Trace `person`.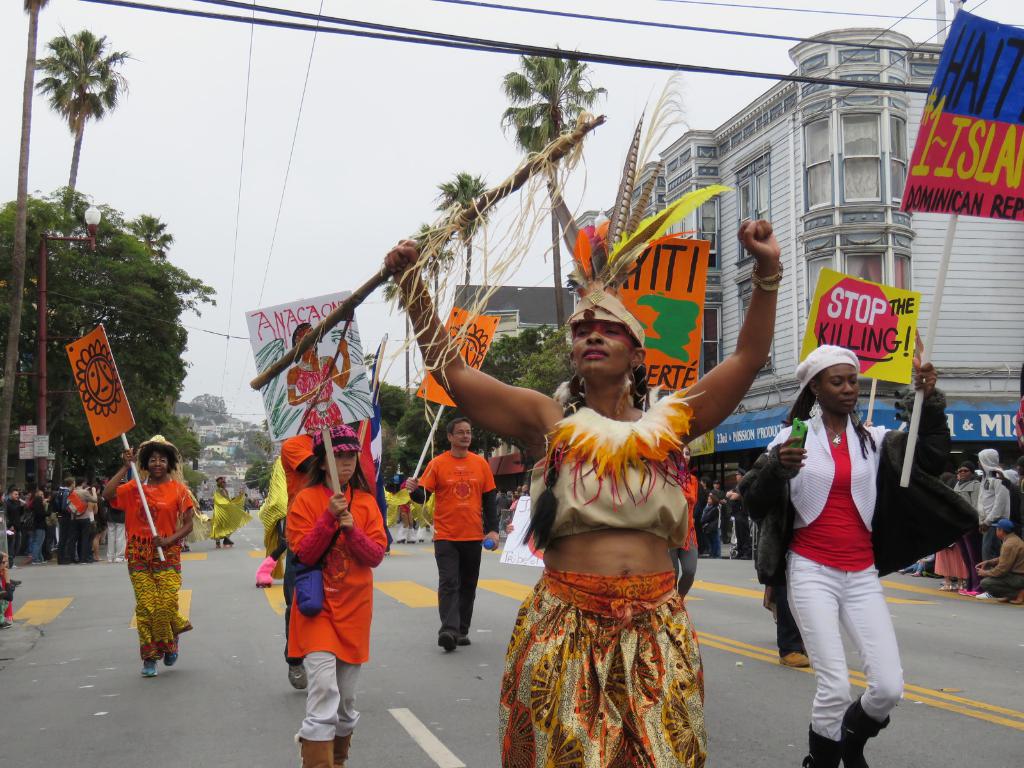
Traced to bbox=(33, 488, 49, 562).
